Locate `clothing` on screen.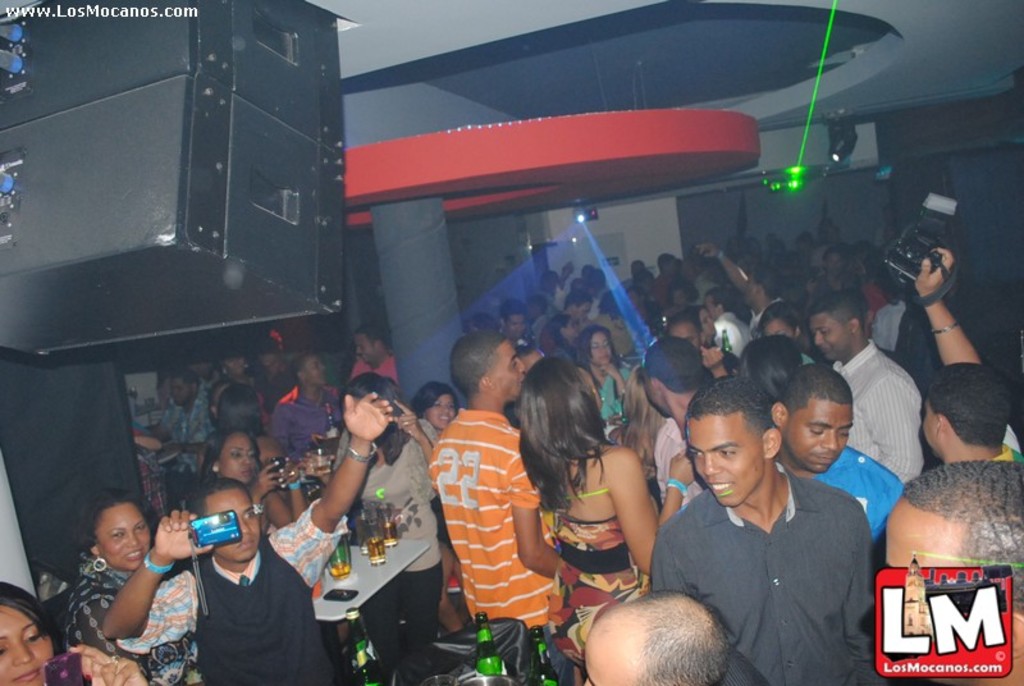
On screen at 73, 545, 182, 685.
